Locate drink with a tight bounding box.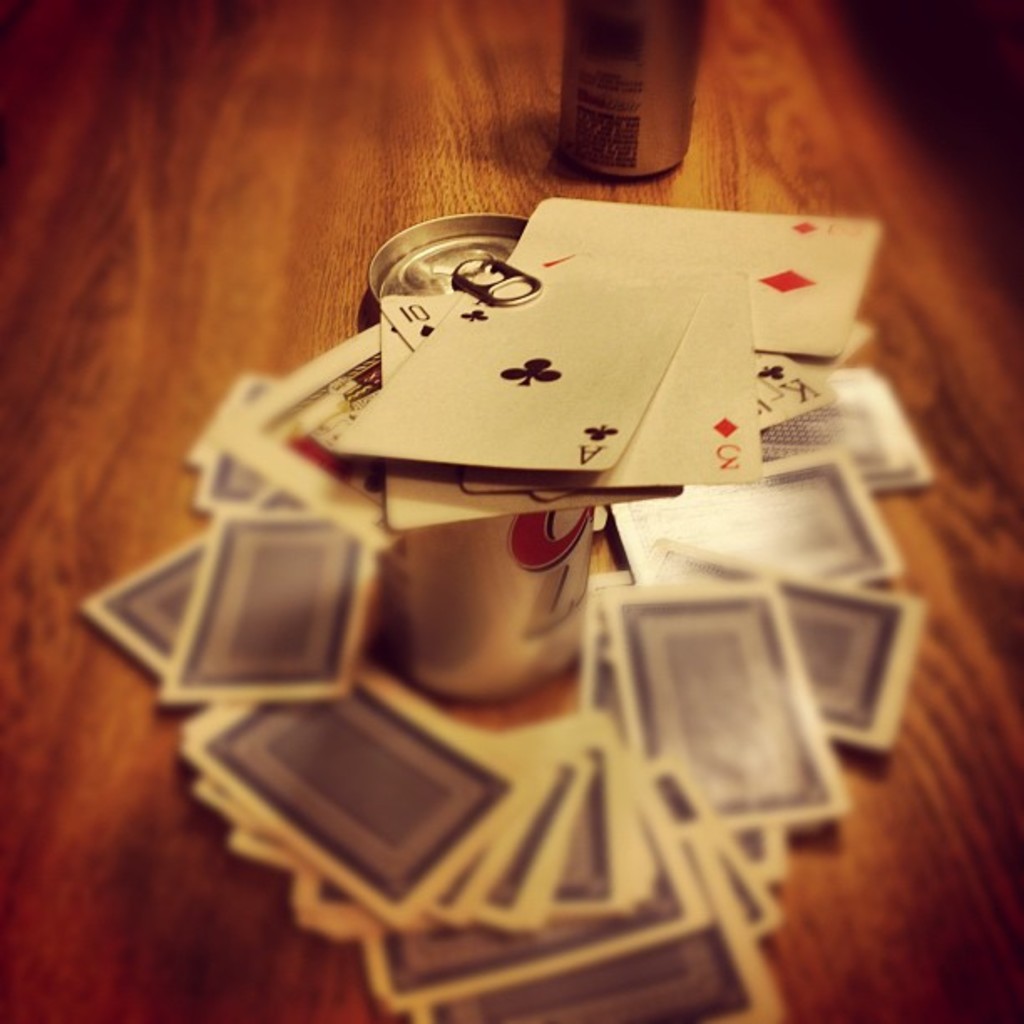
x1=552, y1=10, x2=704, y2=164.
